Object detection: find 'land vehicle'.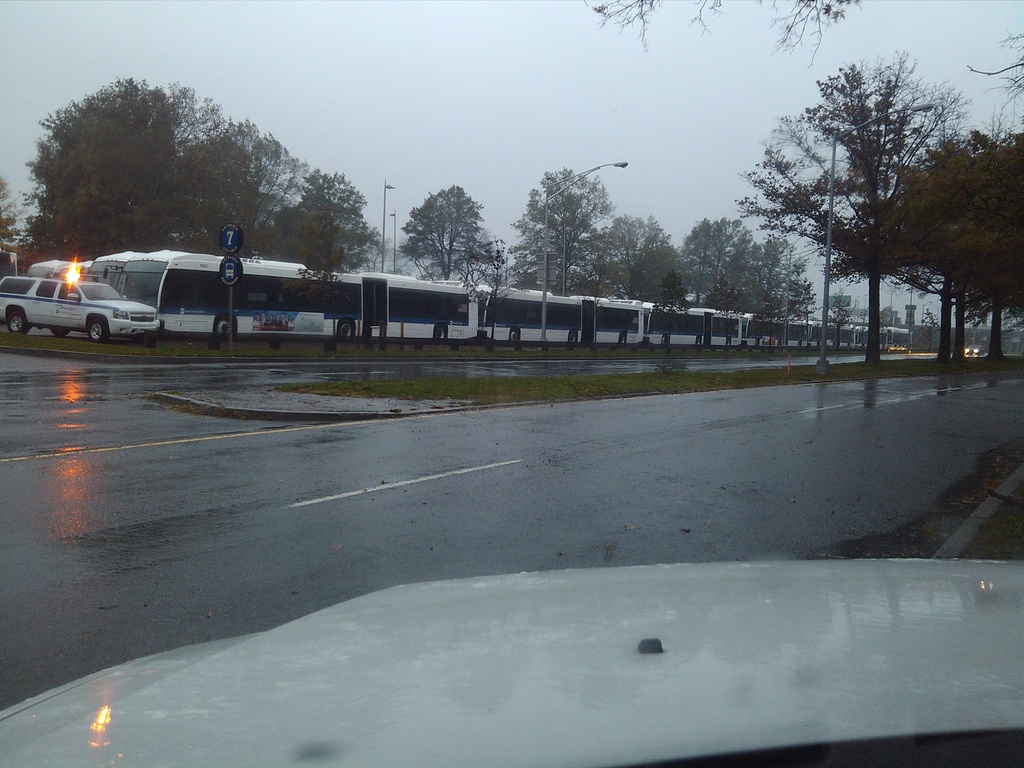
(966, 345, 980, 351).
